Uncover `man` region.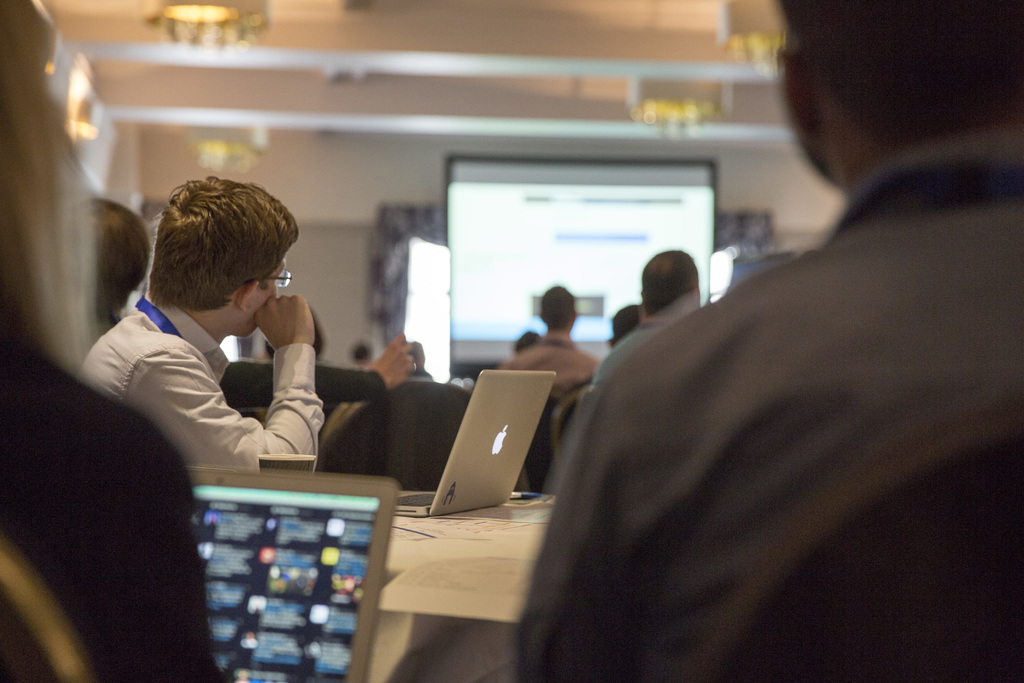
Uncovered: 81,178,317,467.
